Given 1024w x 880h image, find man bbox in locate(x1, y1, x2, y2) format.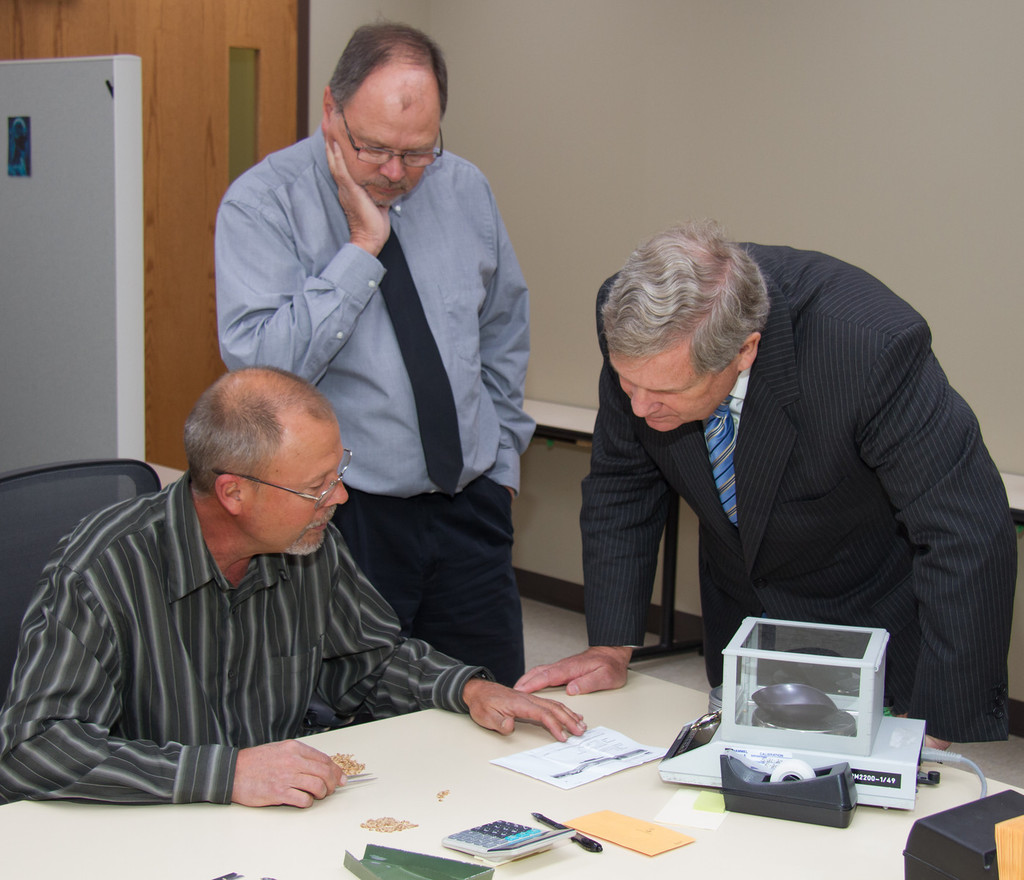
locate(0, 361, 584, 809).
